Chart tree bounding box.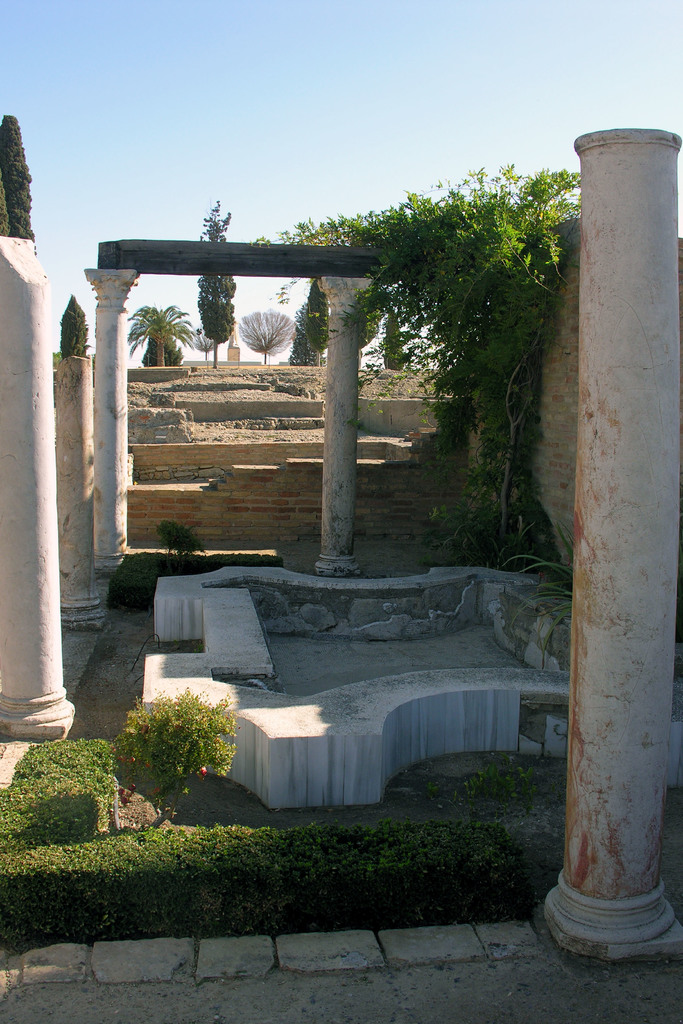
Charted: [189,190,243,374].
